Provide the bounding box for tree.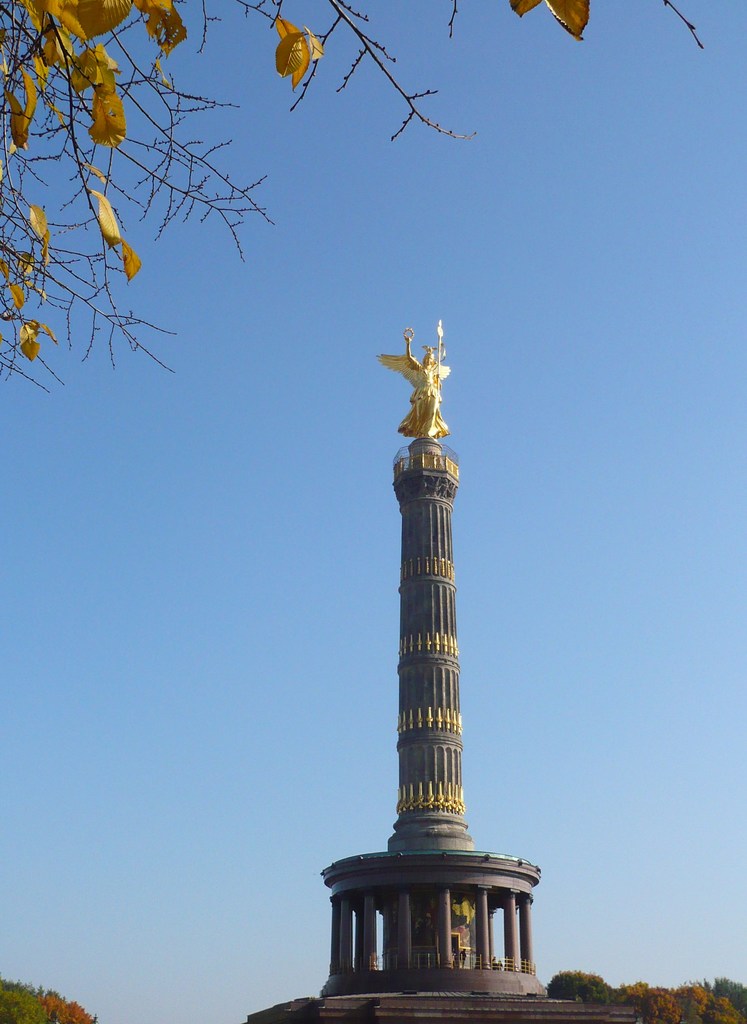
{"x1": 680, "y1": 983, "x2": 700, "y2": 1023}.
